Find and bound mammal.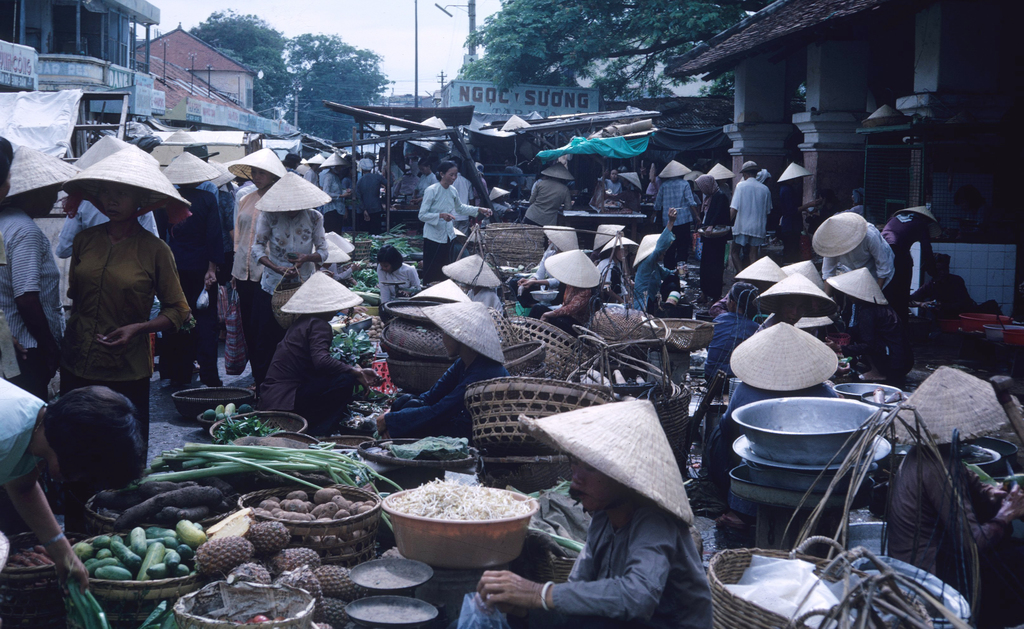
Bound: crop(756, 161, 778, 188).
